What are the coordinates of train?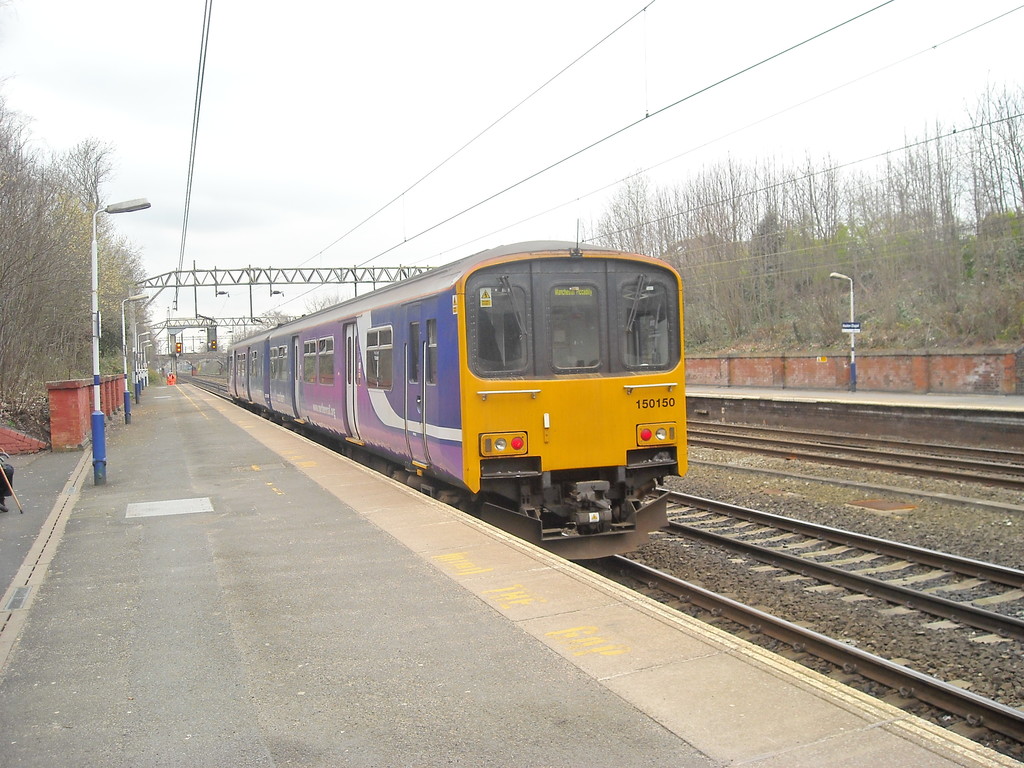
bbox=(230, 236, 685, 564).
